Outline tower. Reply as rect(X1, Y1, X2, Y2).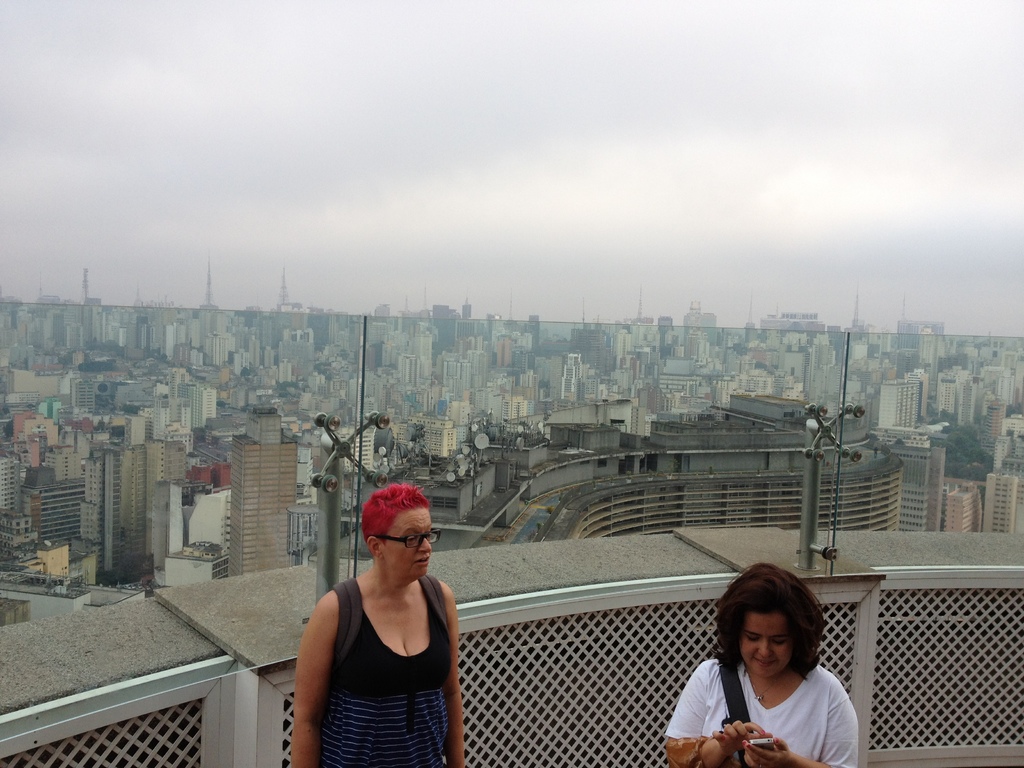
rect(496, 340, 512, 371).
